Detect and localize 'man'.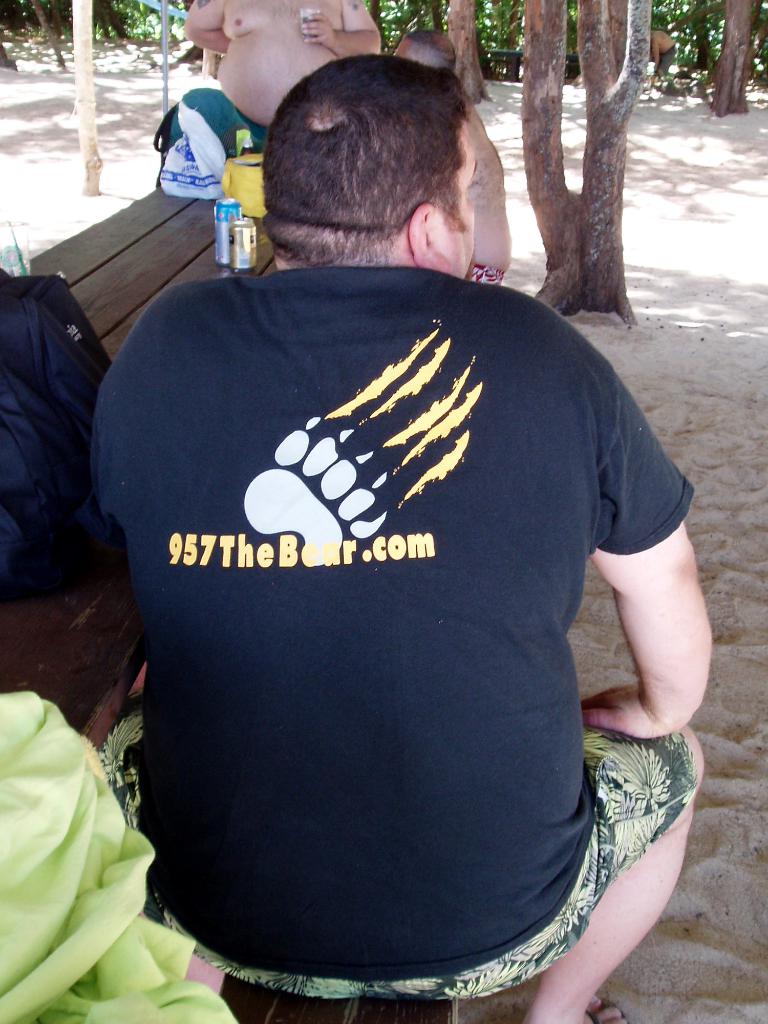
Localized at BBox(78, 49, 715, 1023).
